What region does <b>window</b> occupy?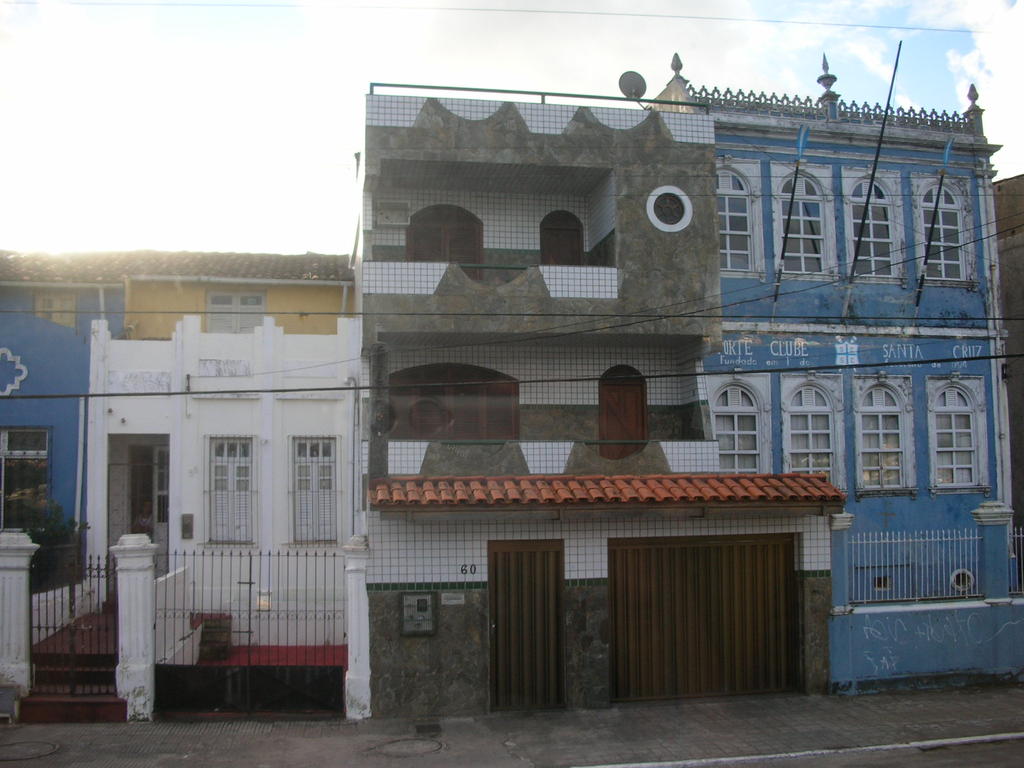
rect(794, 382, 831, 484).
